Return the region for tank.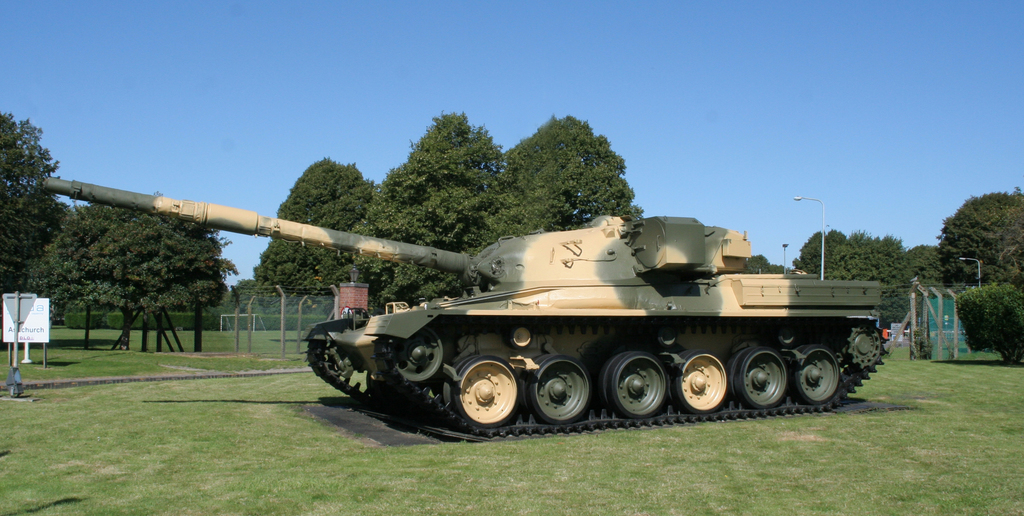
(42, 176, 888, 440).
